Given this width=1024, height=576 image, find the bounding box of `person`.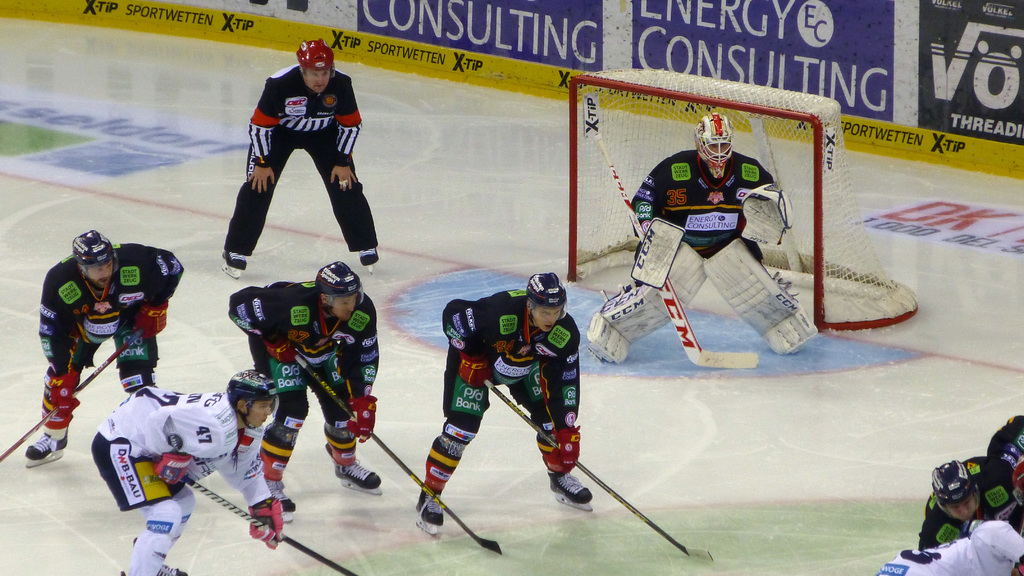
{"x1": 22, "y1": 227, "x2": 184, "y2": 468}.
